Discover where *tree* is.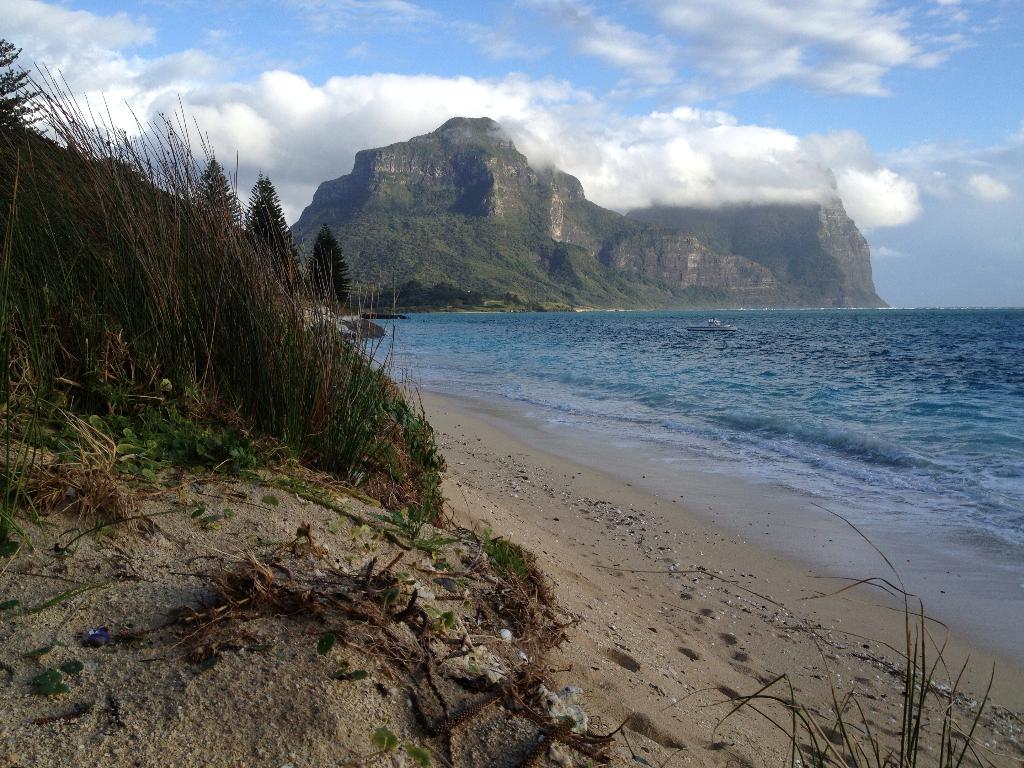
Discovered at BBox(244, 171, 303, 291).
